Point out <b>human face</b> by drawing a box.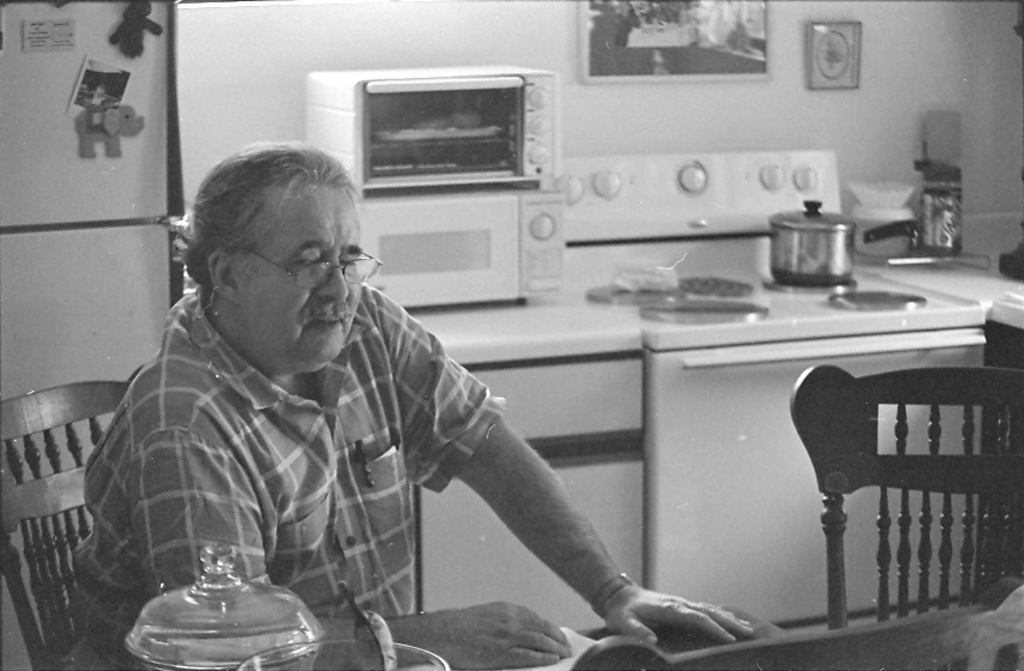
<bbox>231, 188, 365, 373</bbox>.
